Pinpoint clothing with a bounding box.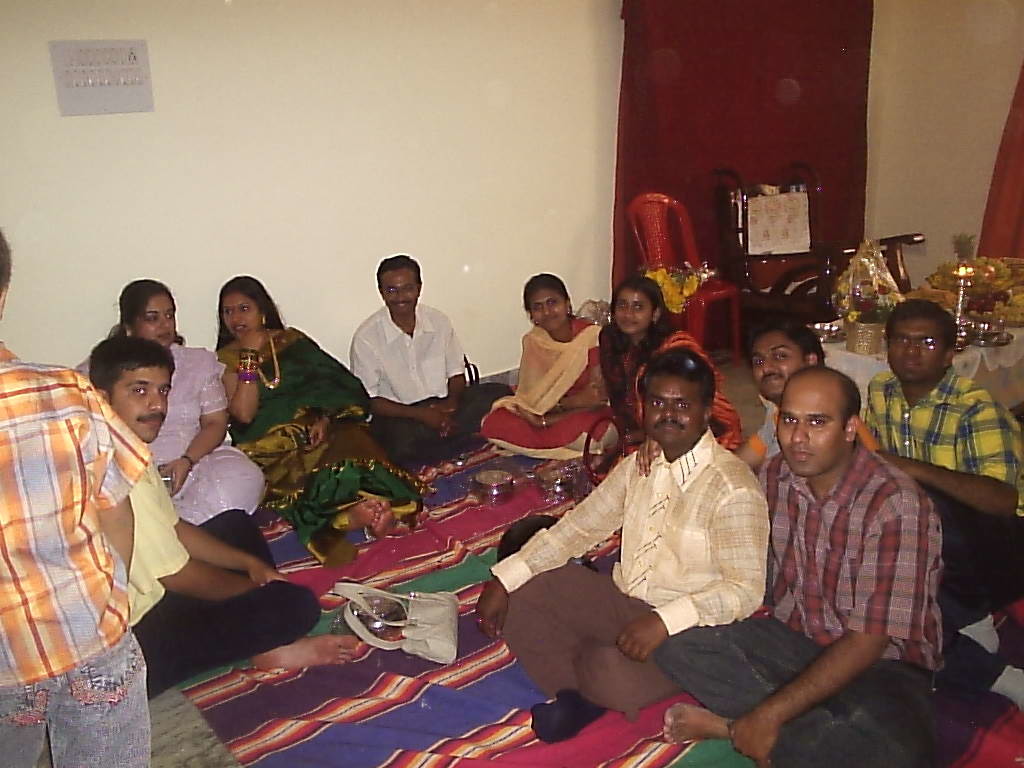
(x1=77, y1=334, x2=270, y2=519).
